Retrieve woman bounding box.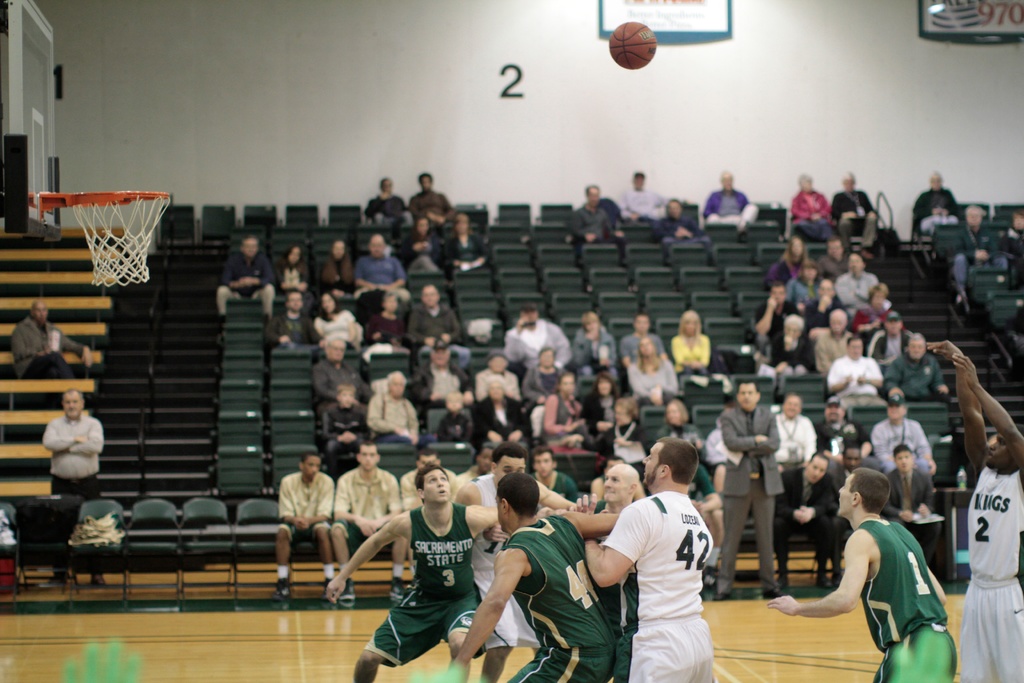
Bounding box: 596:397:653:482.
